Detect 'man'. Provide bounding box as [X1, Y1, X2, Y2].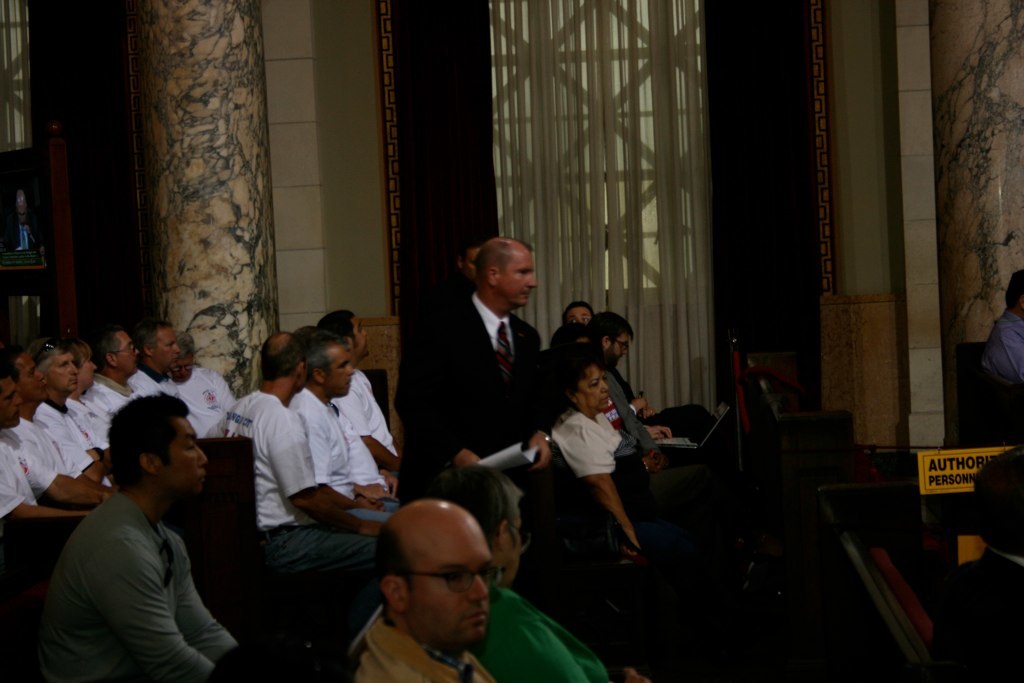
[87, 322, 150, 414].
